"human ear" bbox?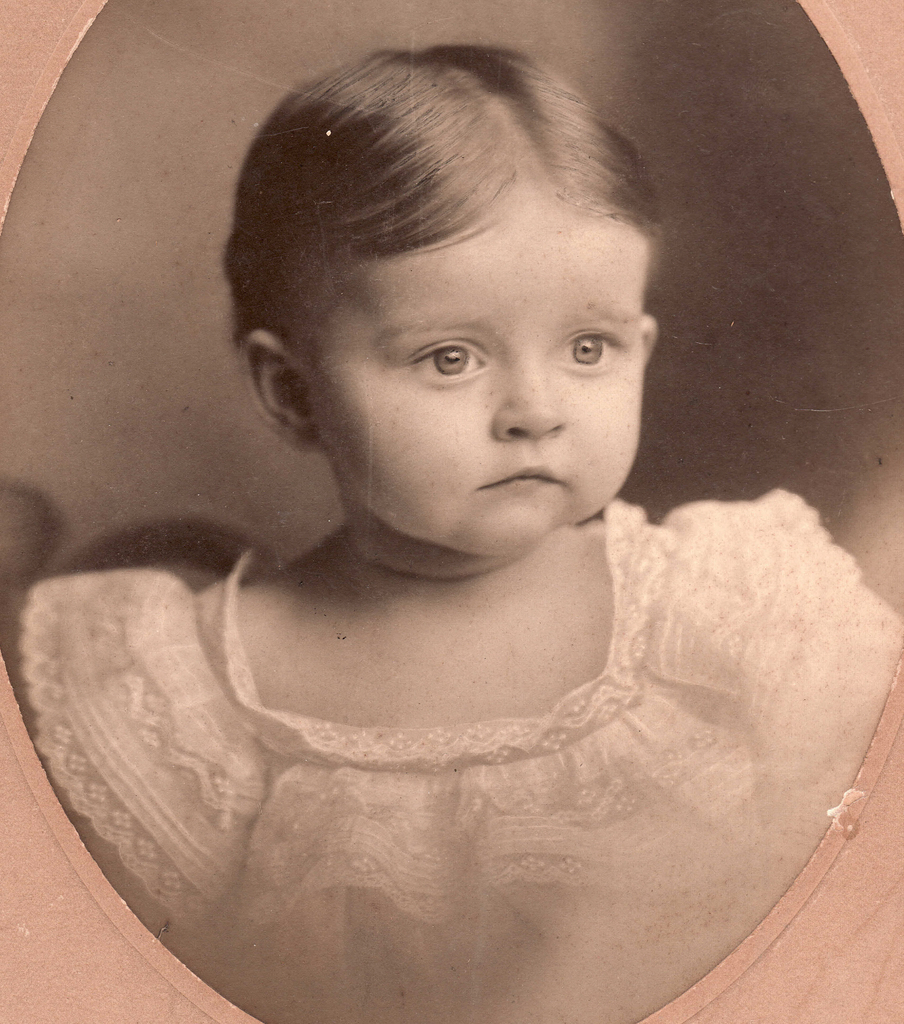
[x1=234, y1=333, x2=313, y2=449]
